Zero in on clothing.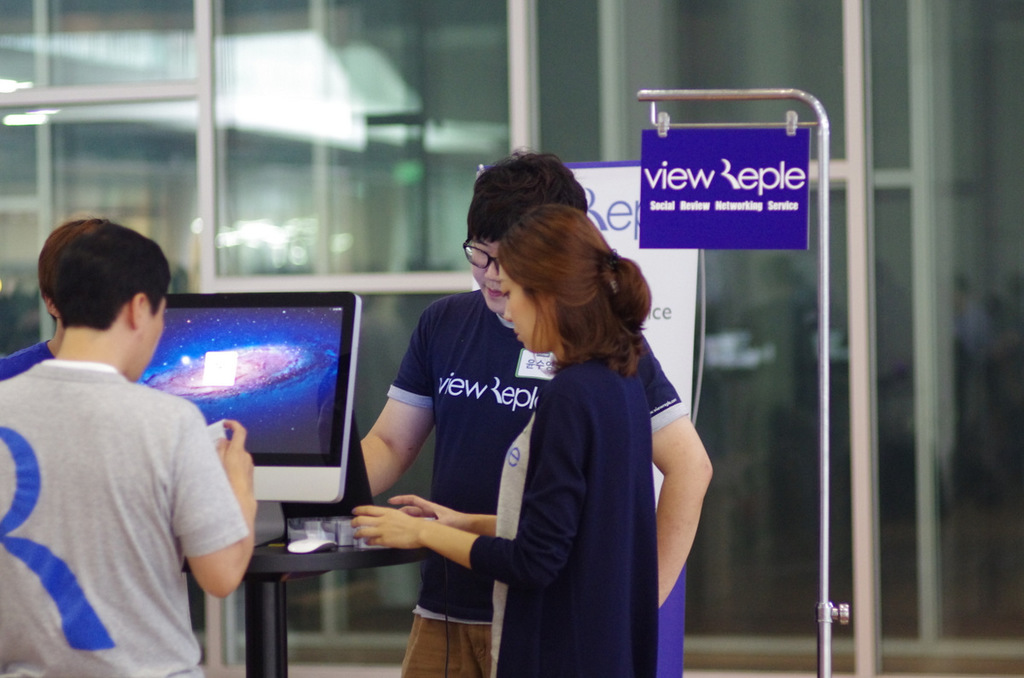
Zeroed in: (x1=13, y1=316, x2=243, y2=670).
